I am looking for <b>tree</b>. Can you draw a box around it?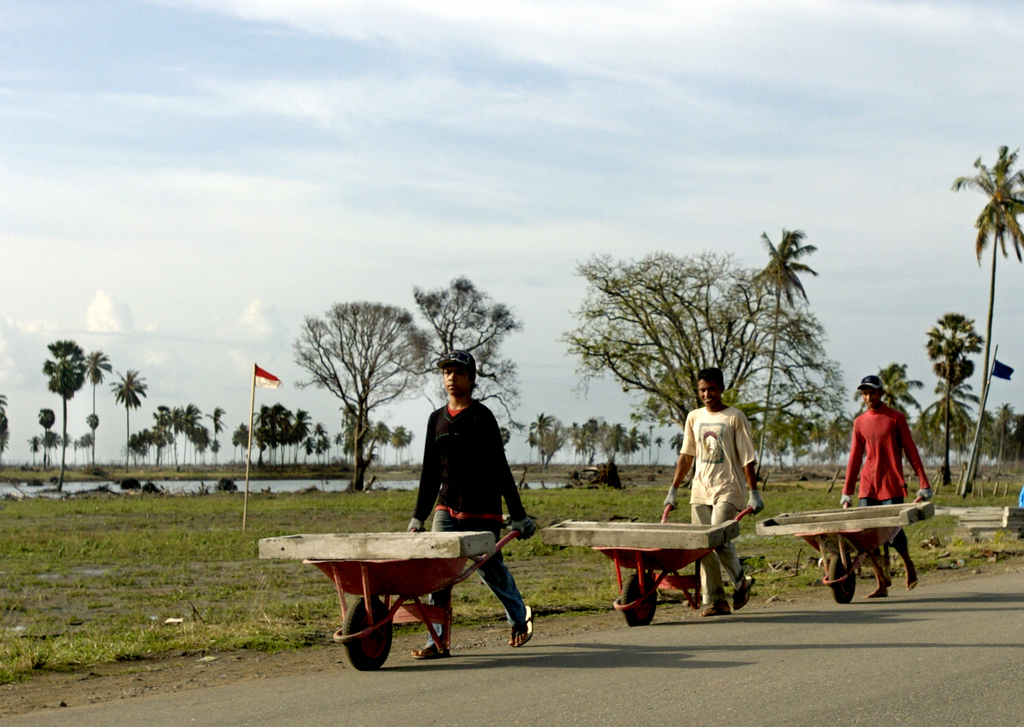
Sure, the bounding box is <box>984,405,1023,477</box>.
